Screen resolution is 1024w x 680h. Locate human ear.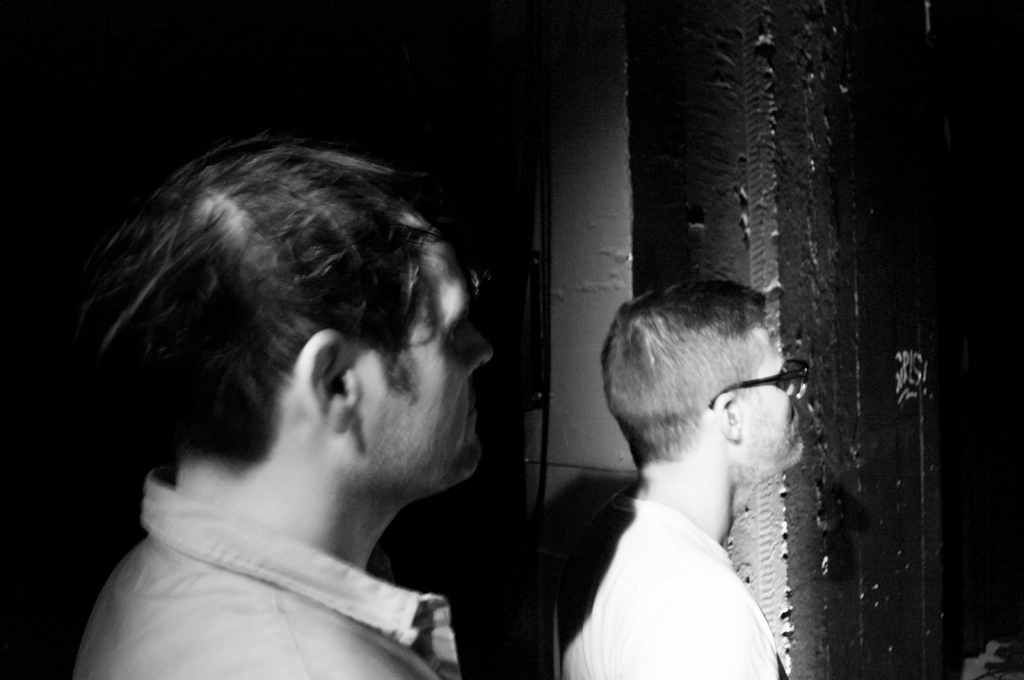
locate(712, 390, 743, 441).
